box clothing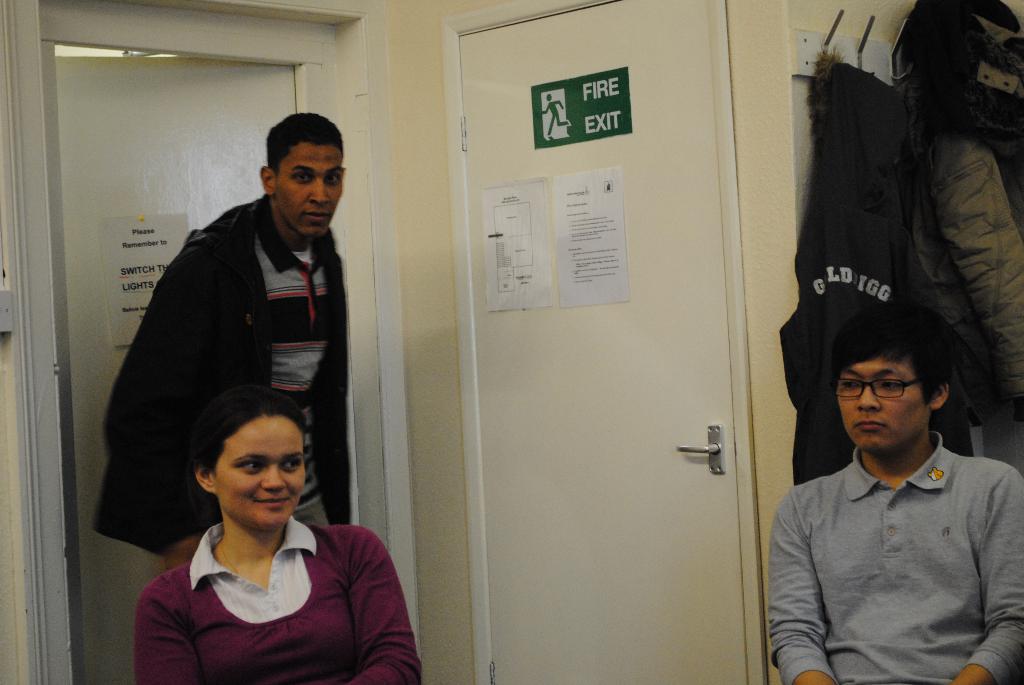
[x1=93, y1=191, x2=351, y2=558]
